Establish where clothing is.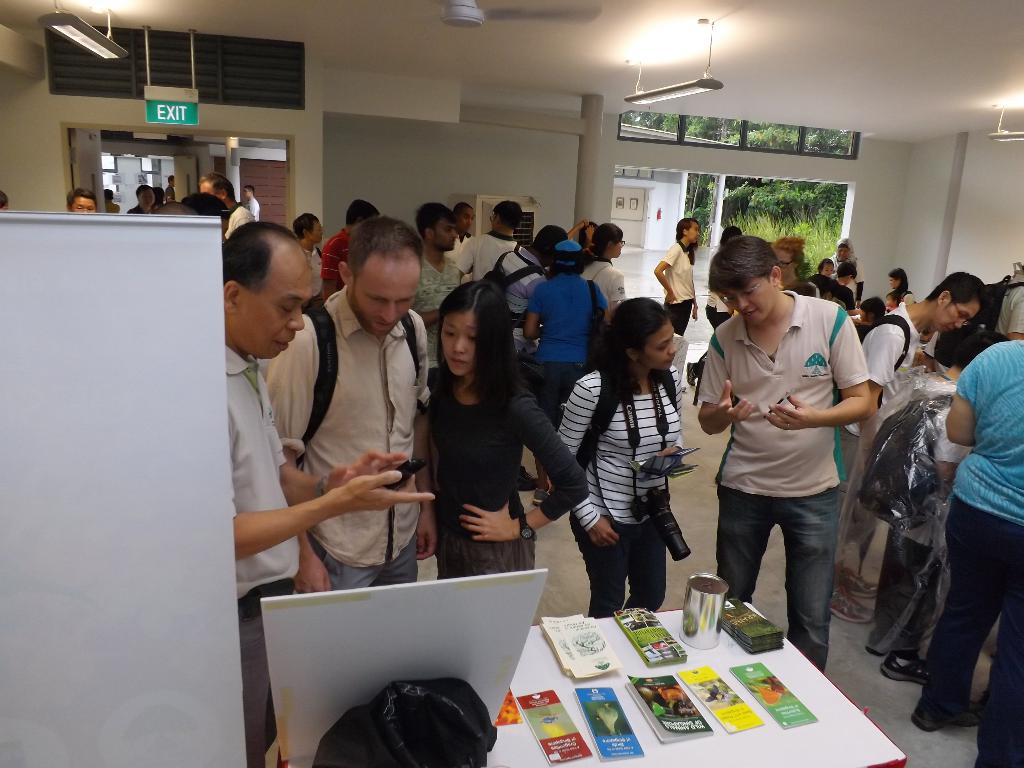
Established at (left=580, top=255, right=625, bottom=313).
